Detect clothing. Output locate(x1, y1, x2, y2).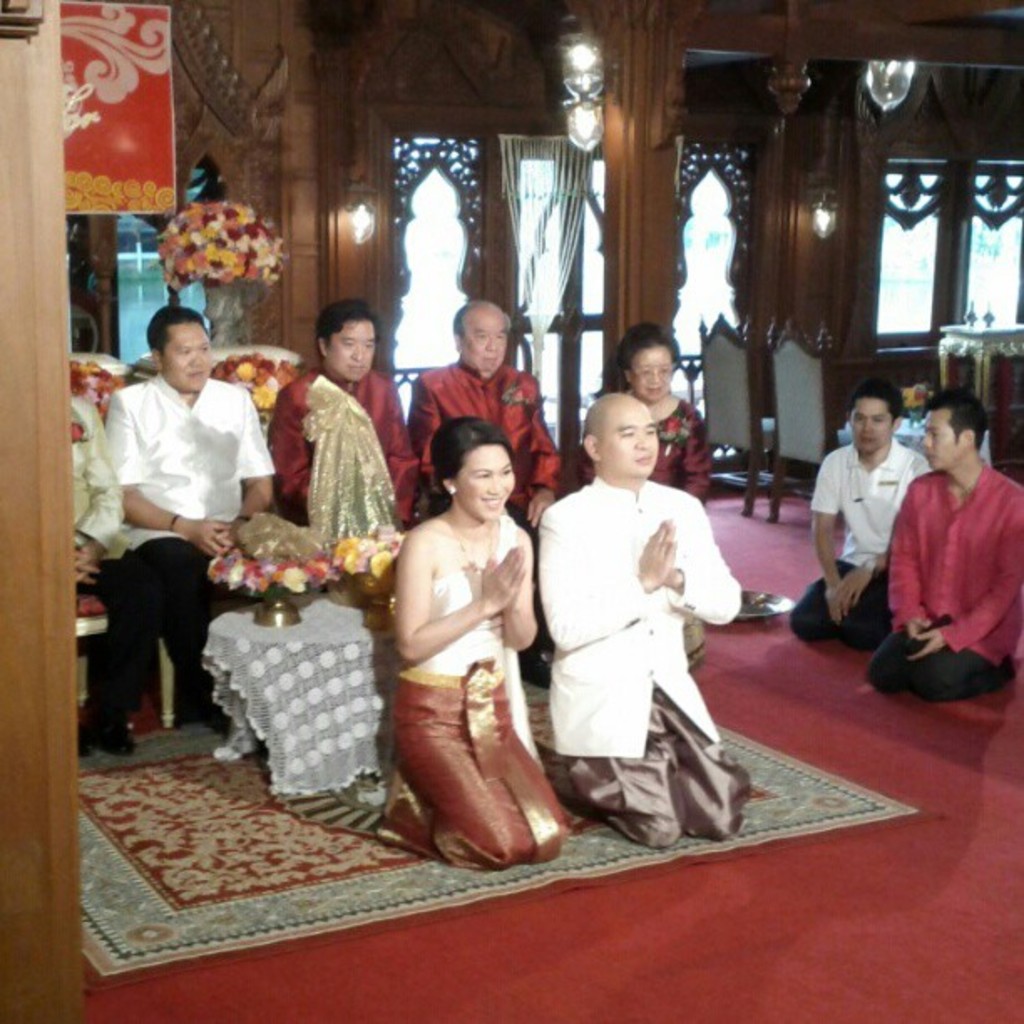
locate(268, 366, 420, 525).
